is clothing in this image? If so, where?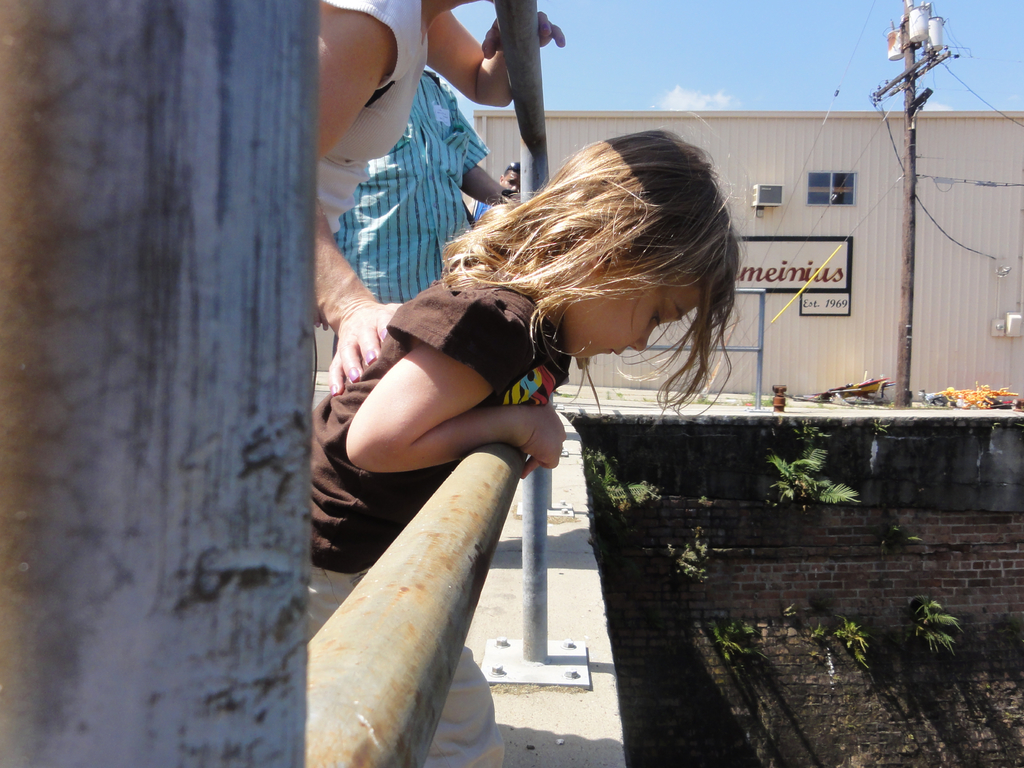
Yes, at {"left": 324, "top": 41, "right": 493, "bottom": 303}.
